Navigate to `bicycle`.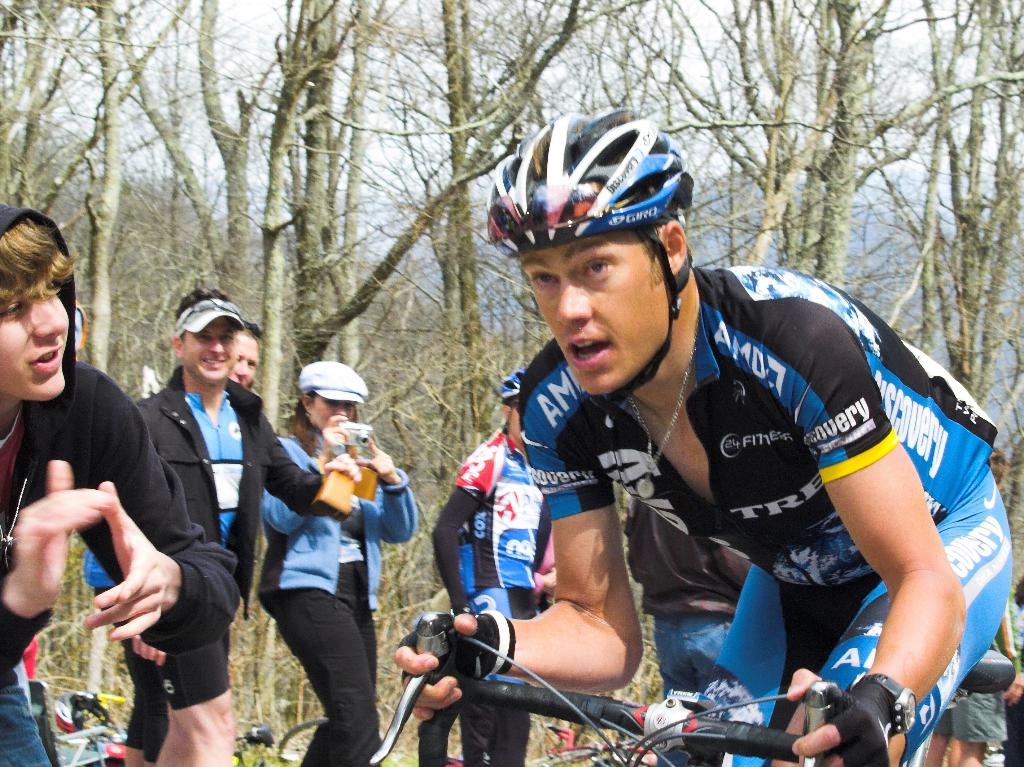
Navigation target: (236, 715, 330, 766).
